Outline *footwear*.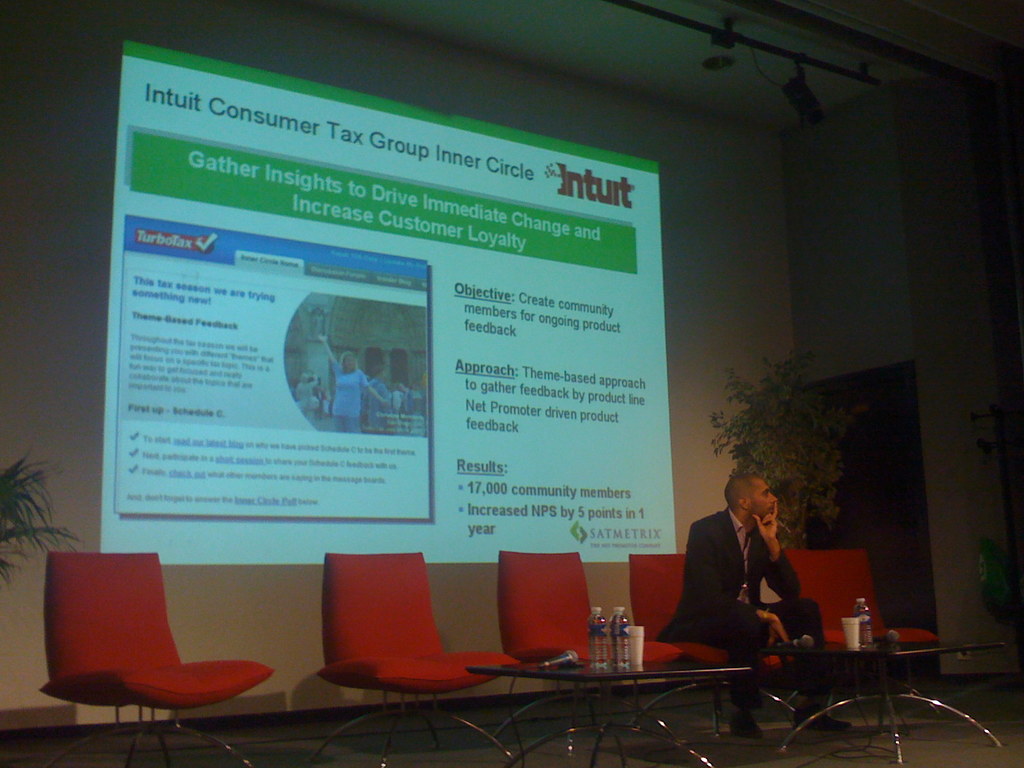
Outline: l=794, t=704, r=852, b=733.
